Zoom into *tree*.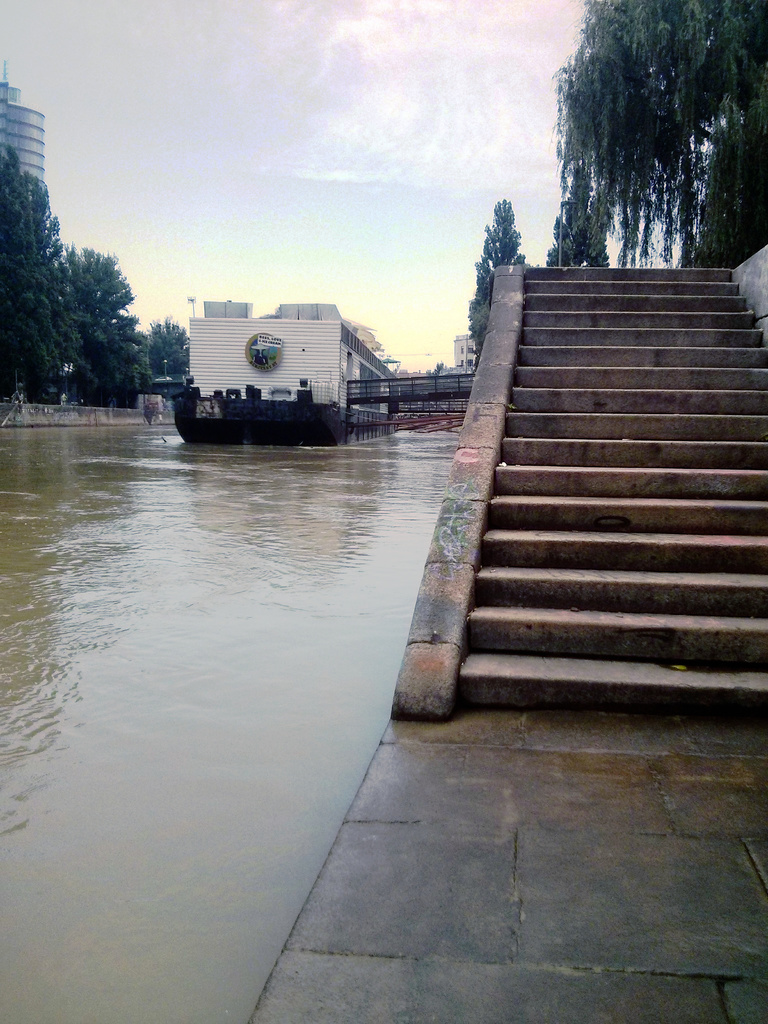
Zoom target: <bbox>465, 197, 539, 353</bbox>.
